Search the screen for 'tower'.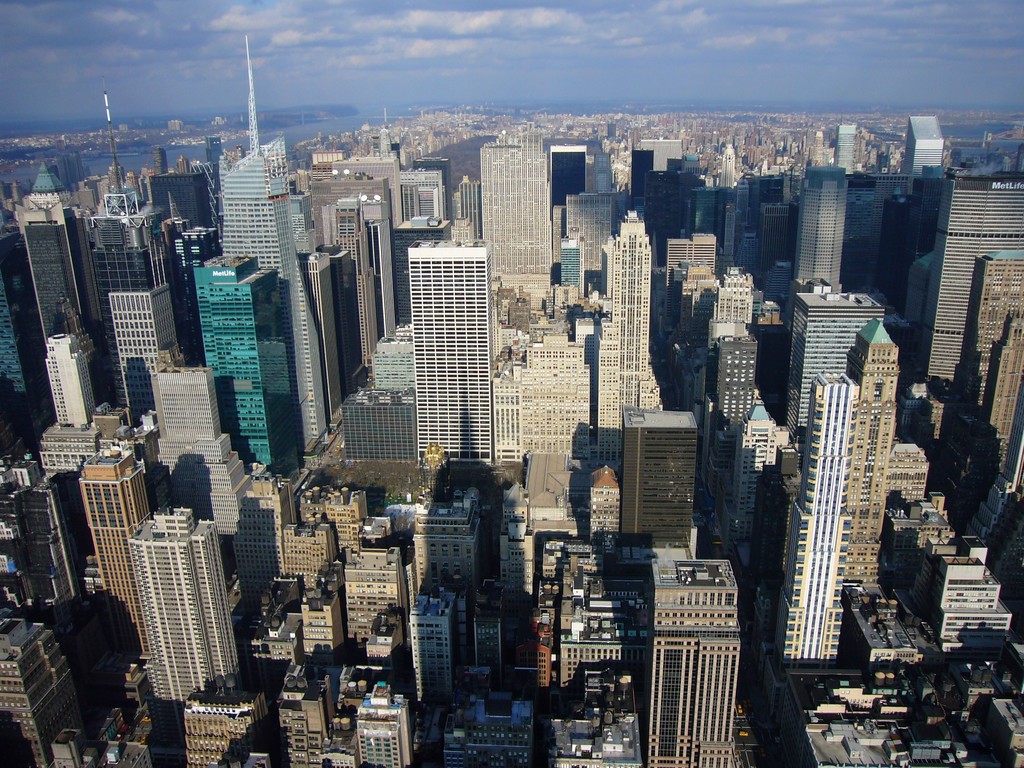
Found at 0 456 76 616.
